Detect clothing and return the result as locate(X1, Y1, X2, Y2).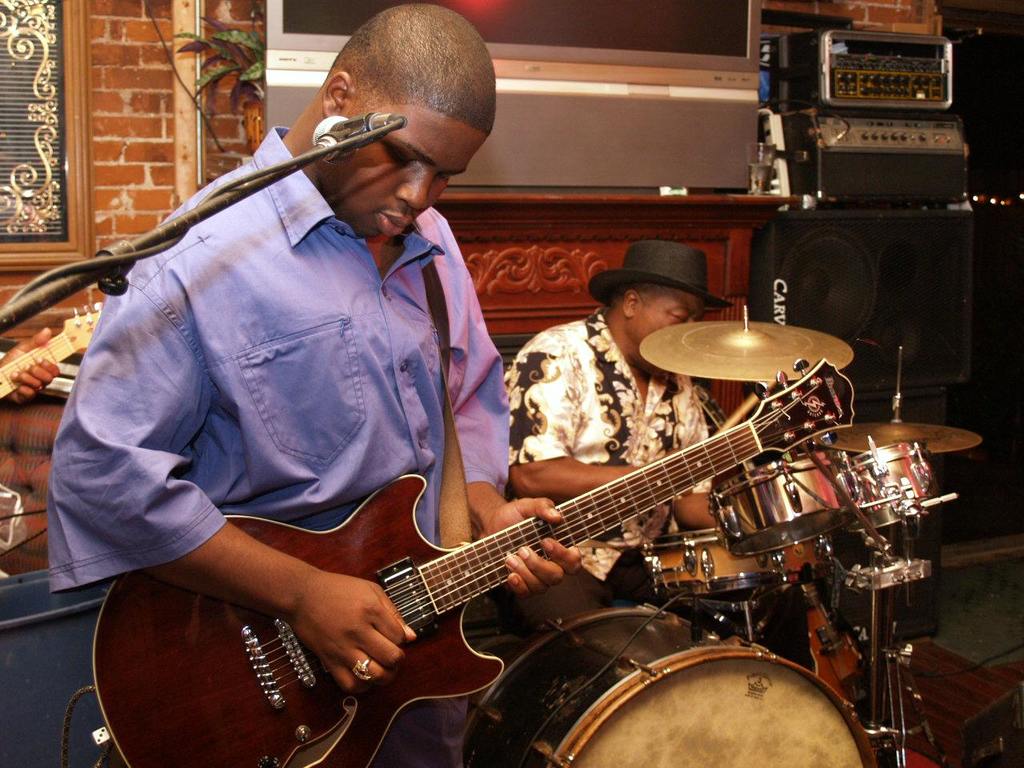
locate(504, 306, 734, 630).
